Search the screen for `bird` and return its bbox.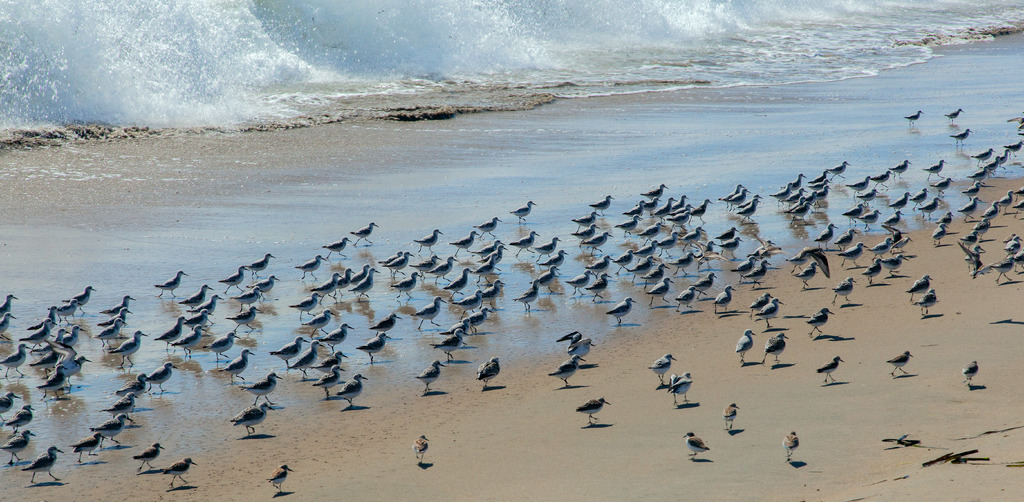
Found: [x1=624, y1=200, x2=643, y2=218].
